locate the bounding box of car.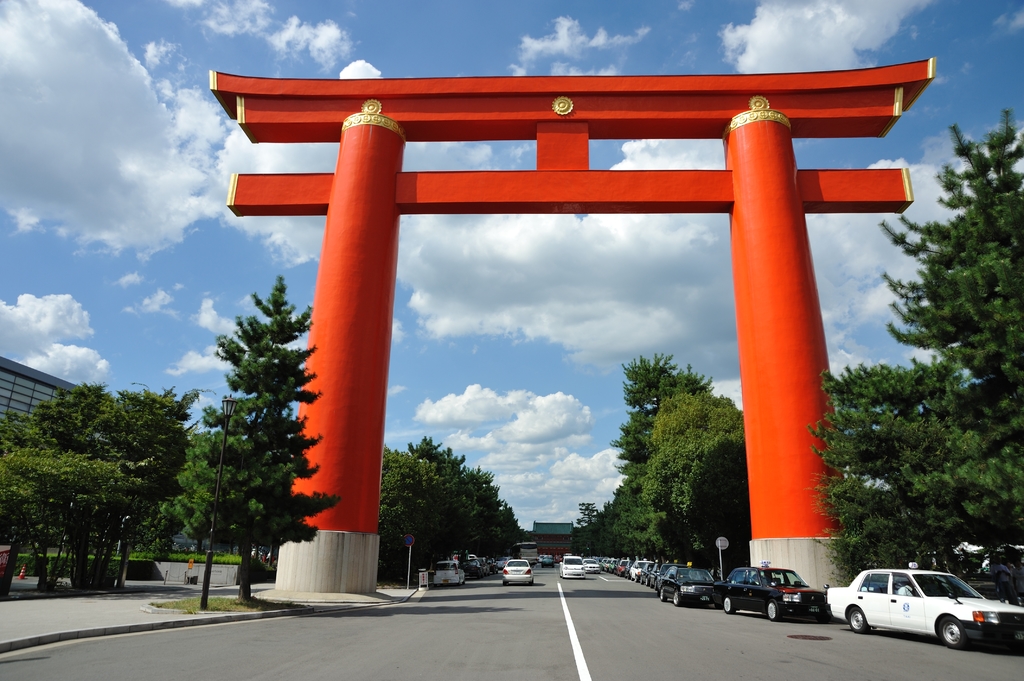
Bounding box: {"left": 424, "top": 558, "right": 468, "bottom": 587}.
